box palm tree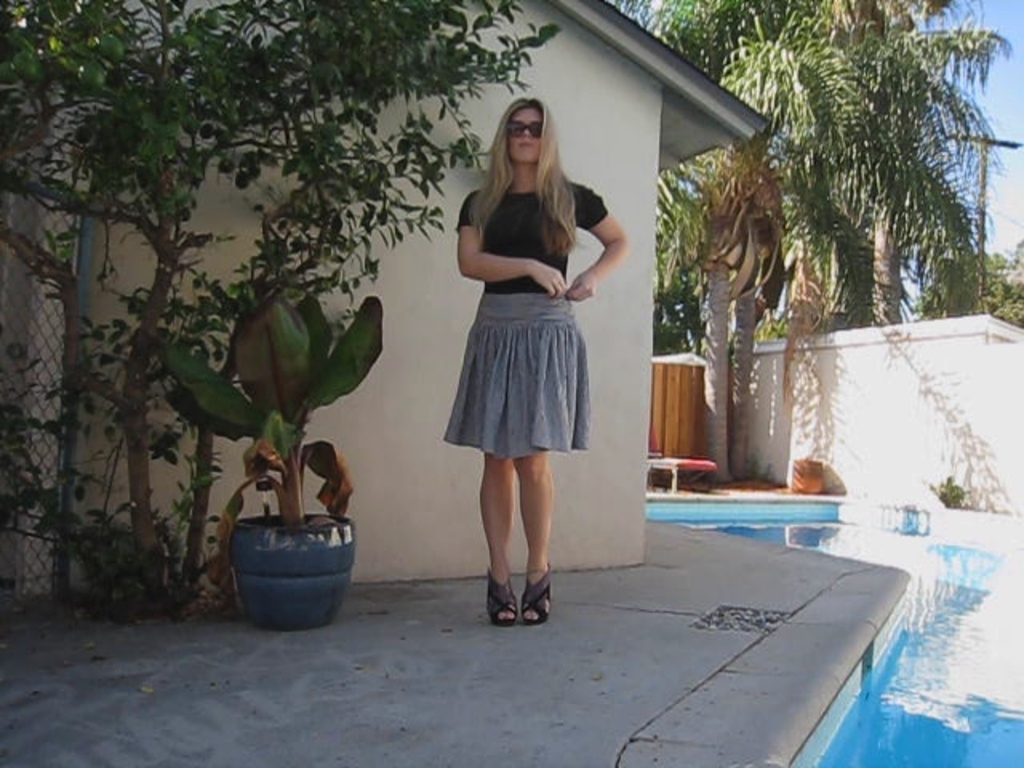
BBox(821, 112, 962, 325)
